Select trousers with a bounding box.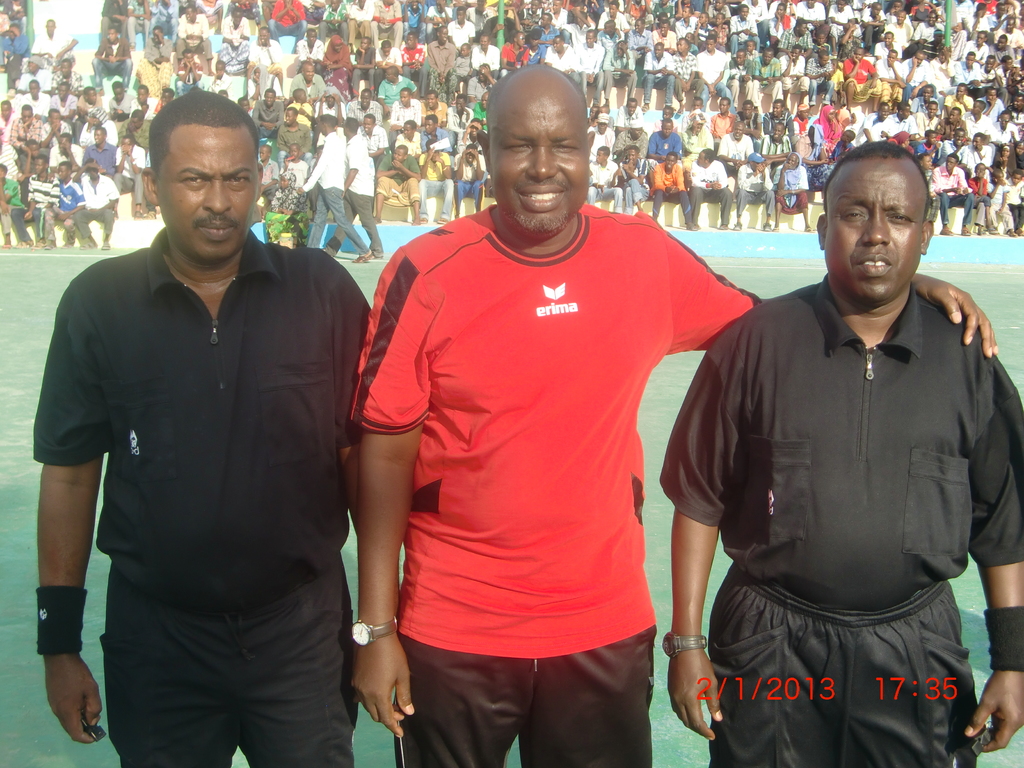
(left=1005, top=198, right=1023, bottom=232).
